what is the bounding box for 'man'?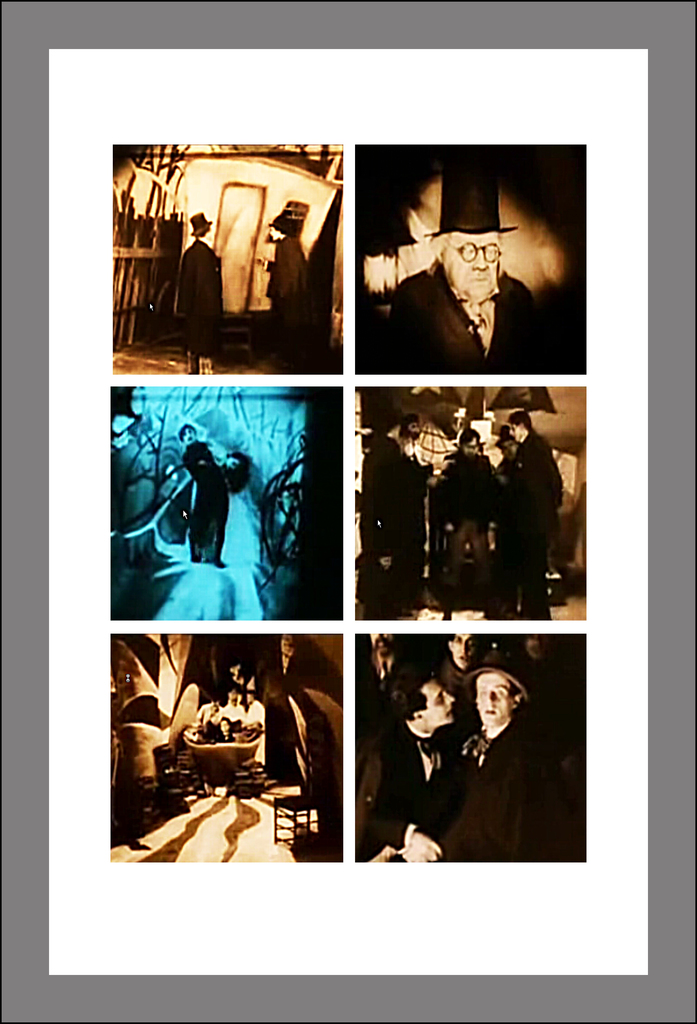
{"x1": 488, "y1": 413, "x2": 568, "y2": 625}.
